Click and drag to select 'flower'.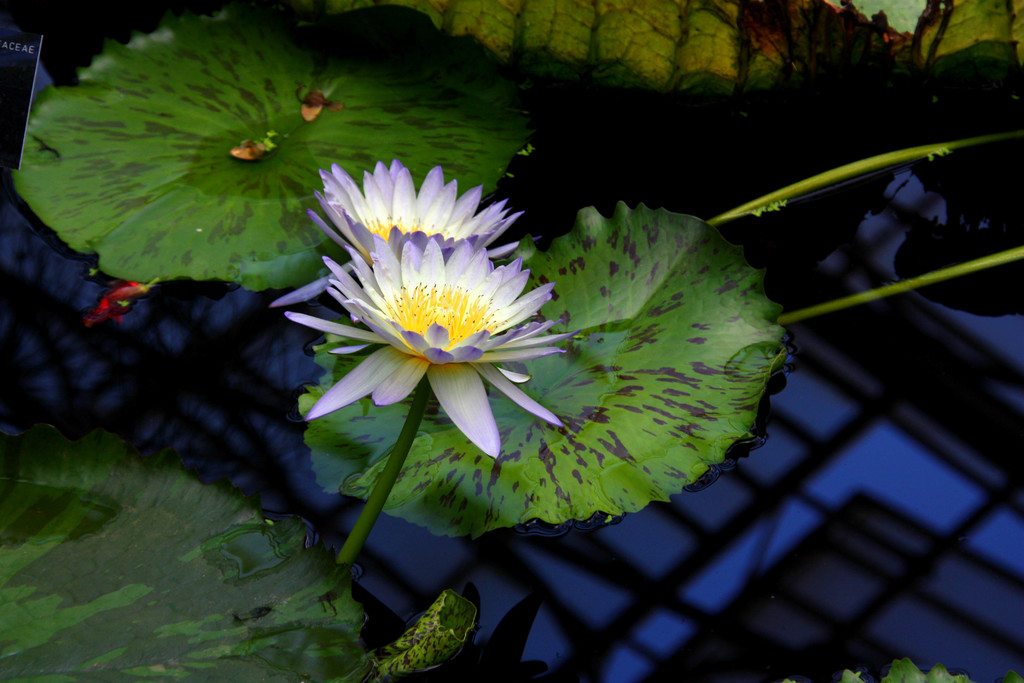
Selection: rect(275, 161, 528, 308).
